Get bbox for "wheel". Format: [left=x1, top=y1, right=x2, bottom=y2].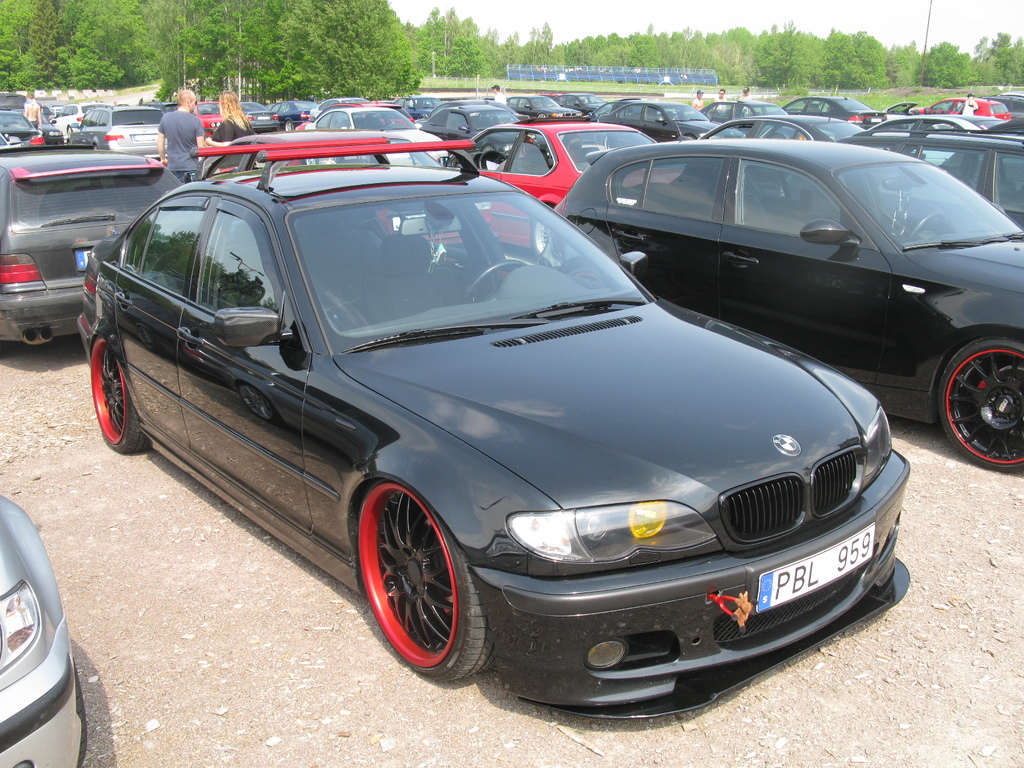
[left=355, top=486, right=477, bottom=684].
